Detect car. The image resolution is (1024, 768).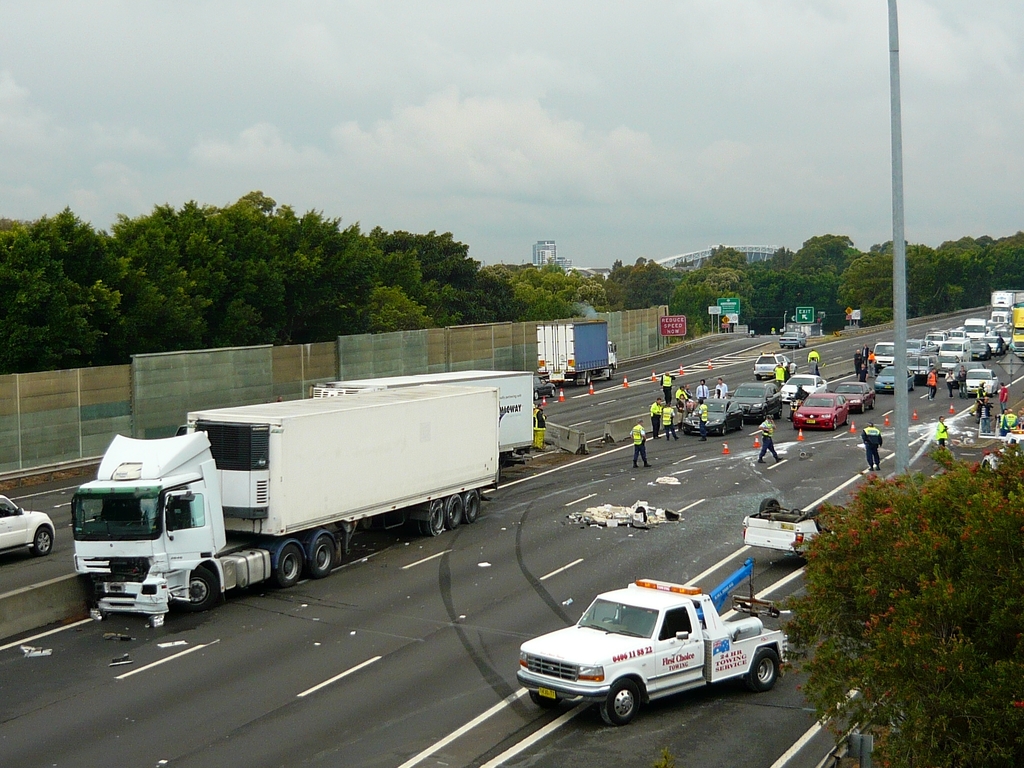
x1=752, y1=351, x2=799, y2=385.
